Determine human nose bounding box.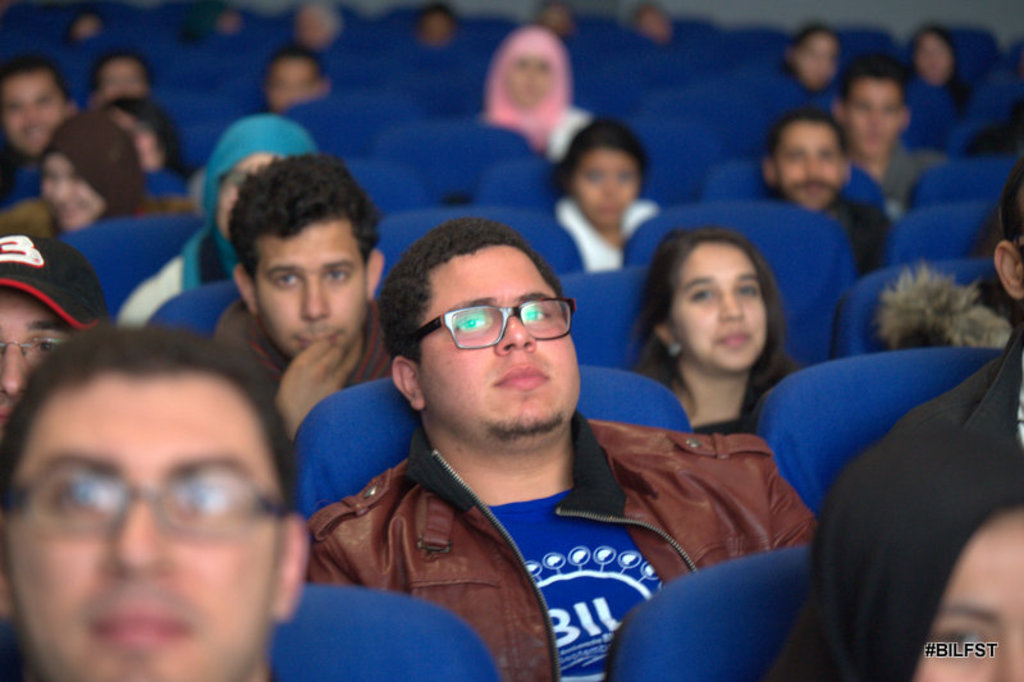
Determined: pyautogui.locateOnScreen(0, 347, 26, 395).
